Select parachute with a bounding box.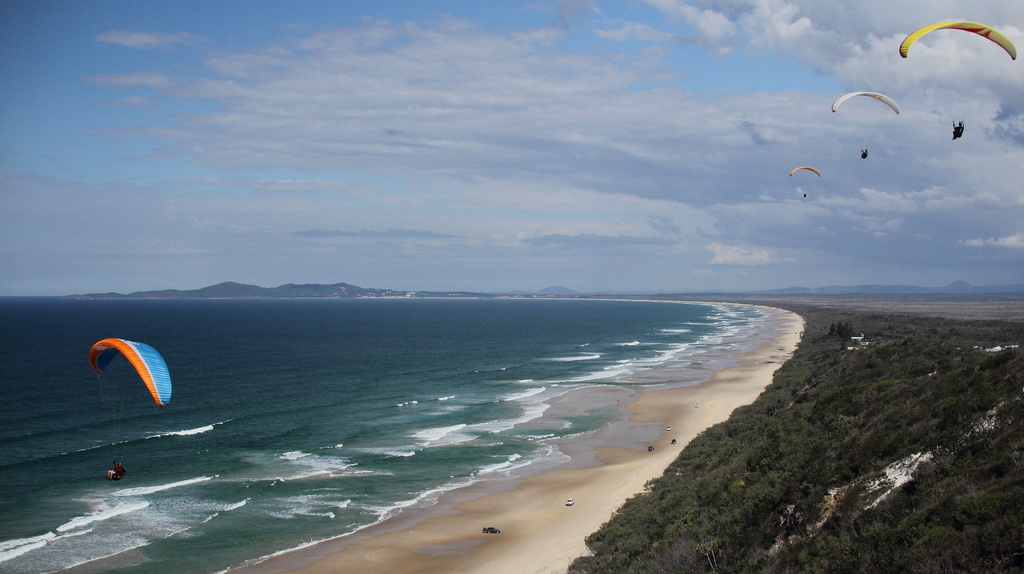
l=788, t=166, r=820, b=197.
